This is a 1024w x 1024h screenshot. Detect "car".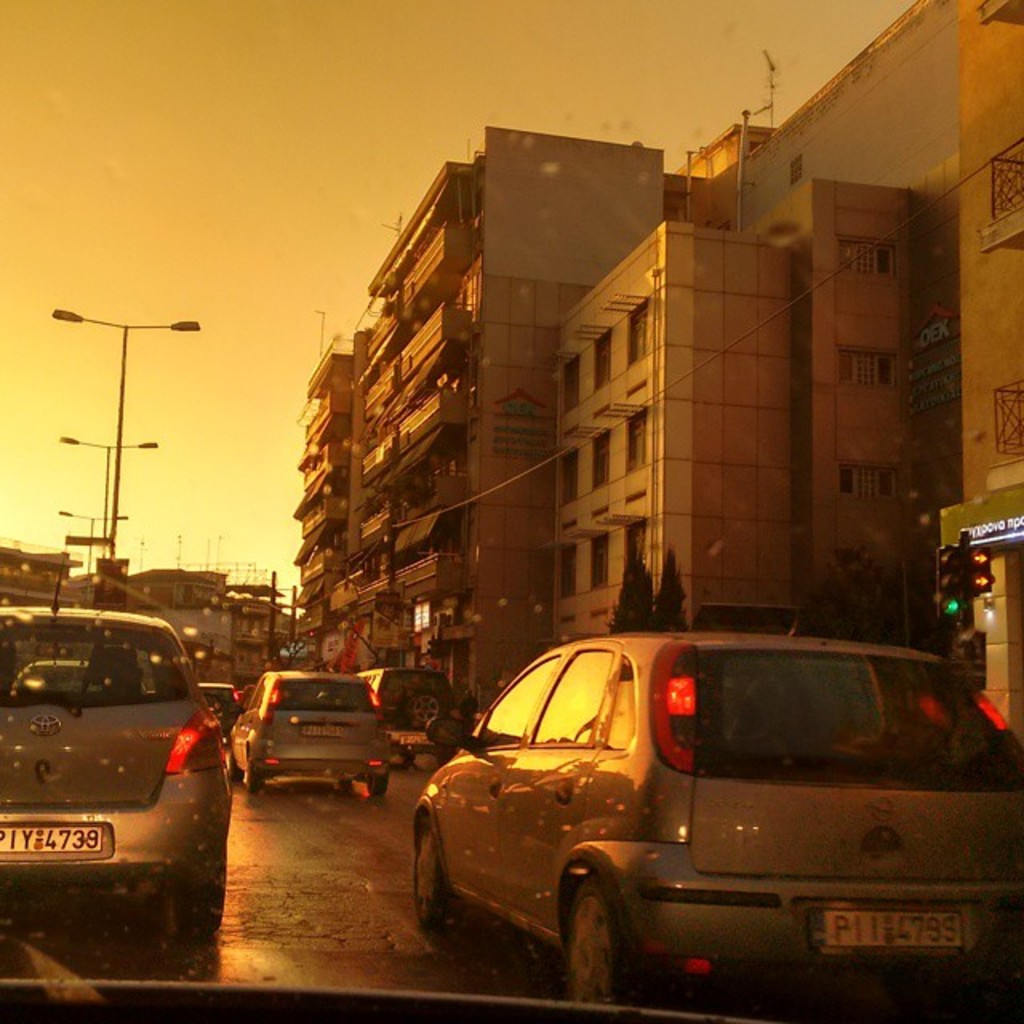
pyautogui.locateOnScreen(6, 653, 101, 686).
